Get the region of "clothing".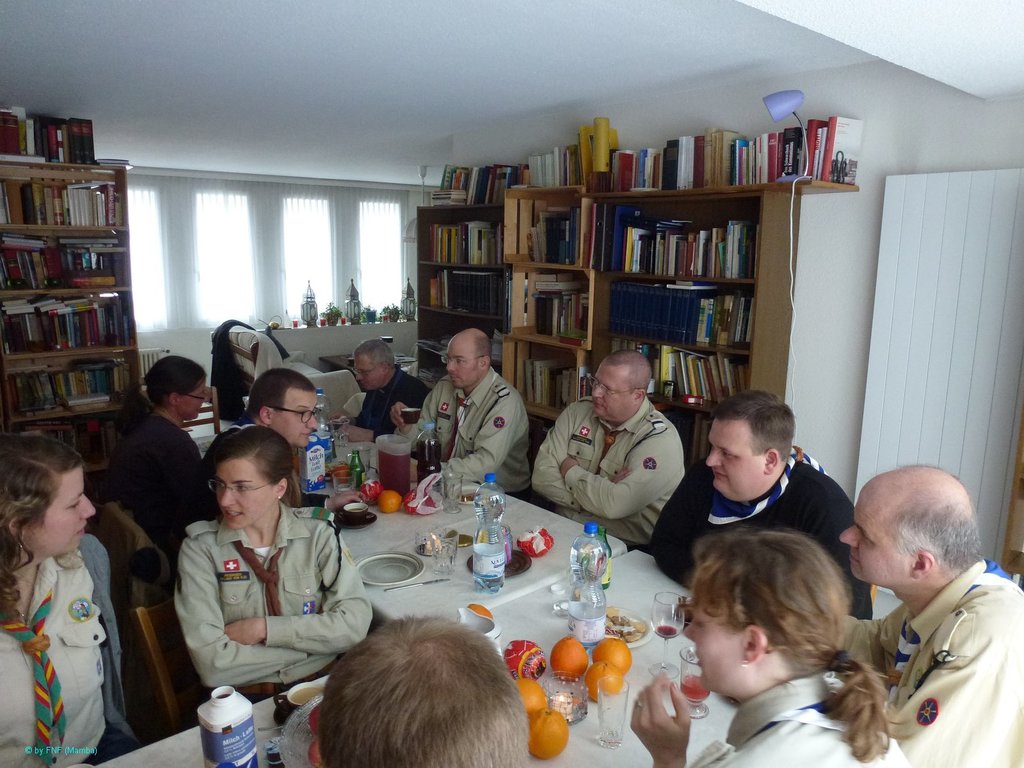
left=115, top=413, right=204, bottom=558.
